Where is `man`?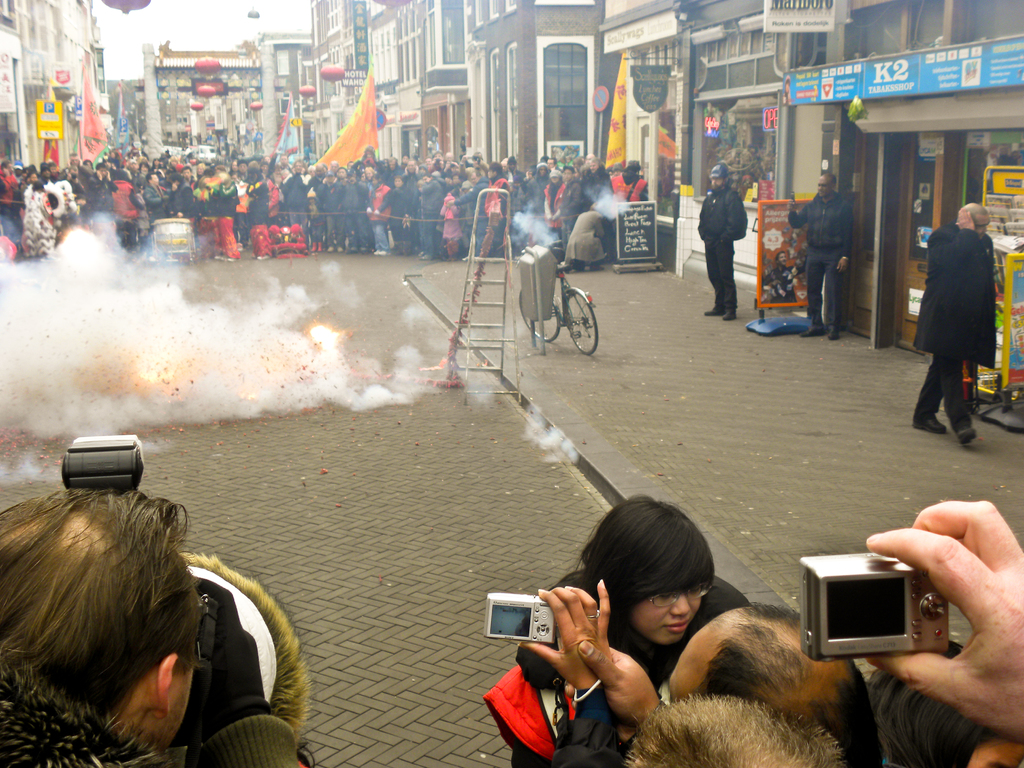
[left=915, top=193, right=1009, bottom=449].
